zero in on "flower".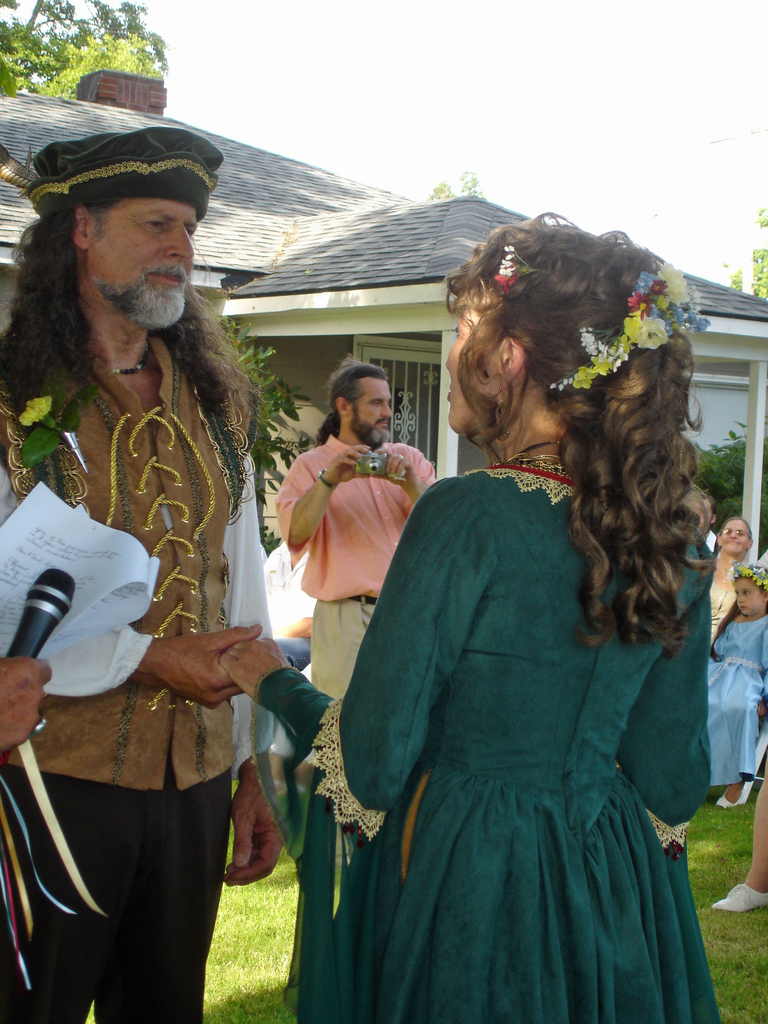
Zeroed in: x1=19, y1=393, x2=60, y2=422.
